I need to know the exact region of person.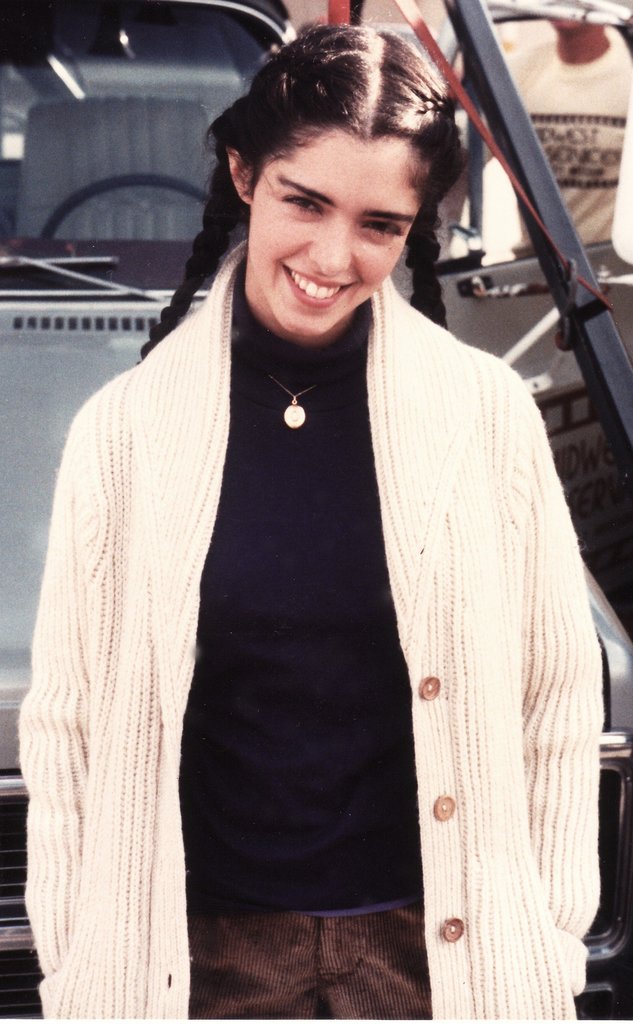
Region: bbox(40, 0, 632, 950).
